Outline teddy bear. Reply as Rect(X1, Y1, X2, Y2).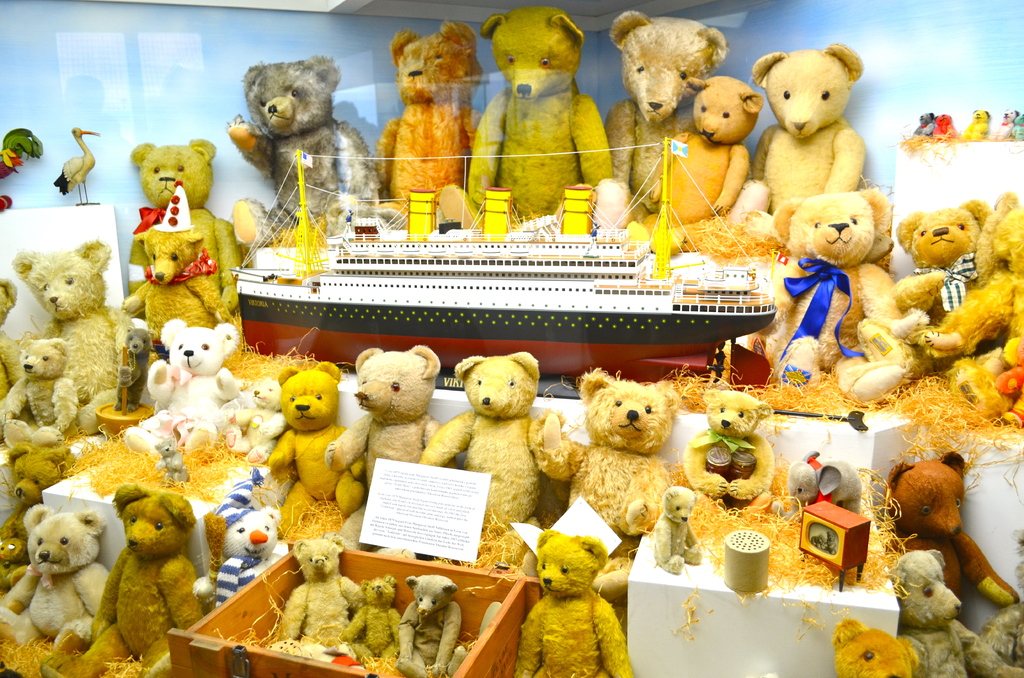
Rect(649, 484, 708, 573).
